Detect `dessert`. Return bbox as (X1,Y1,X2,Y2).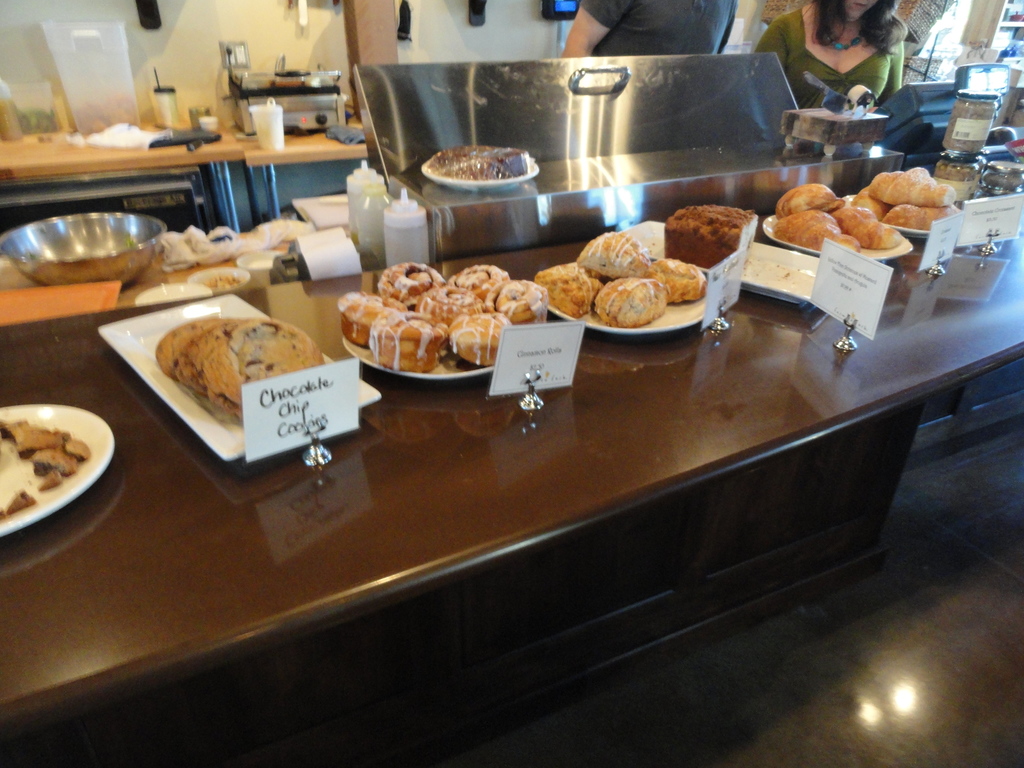
(661,201,756,267).
